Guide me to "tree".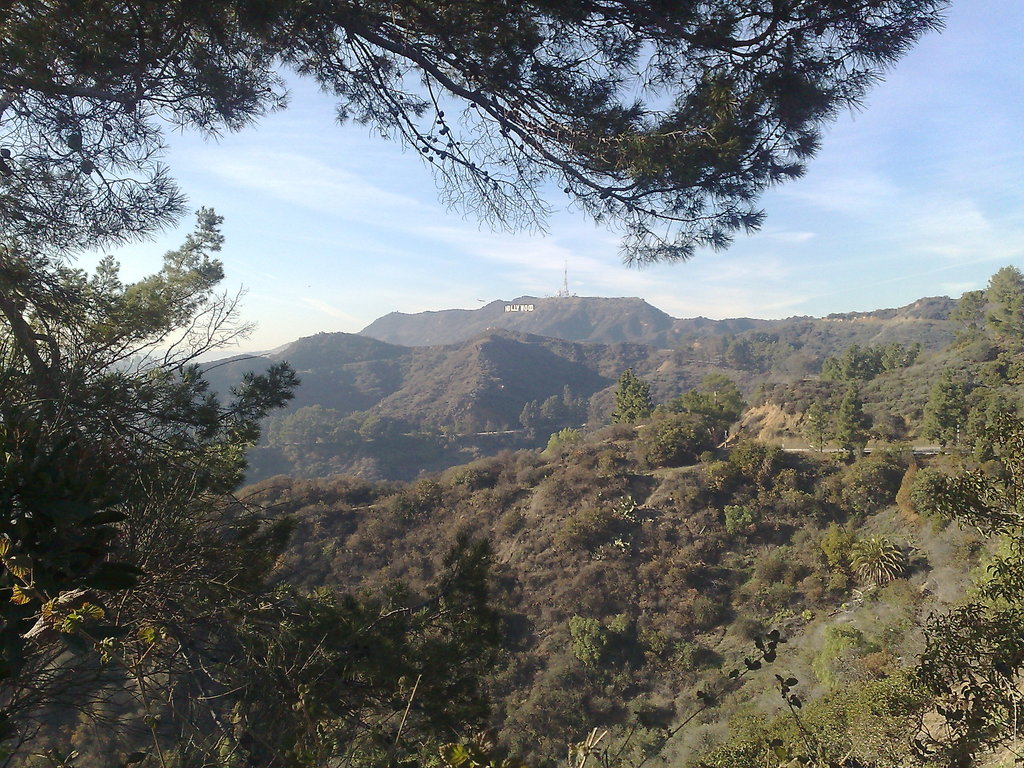
Guidance: BBox(914, 364, 971, 467).
